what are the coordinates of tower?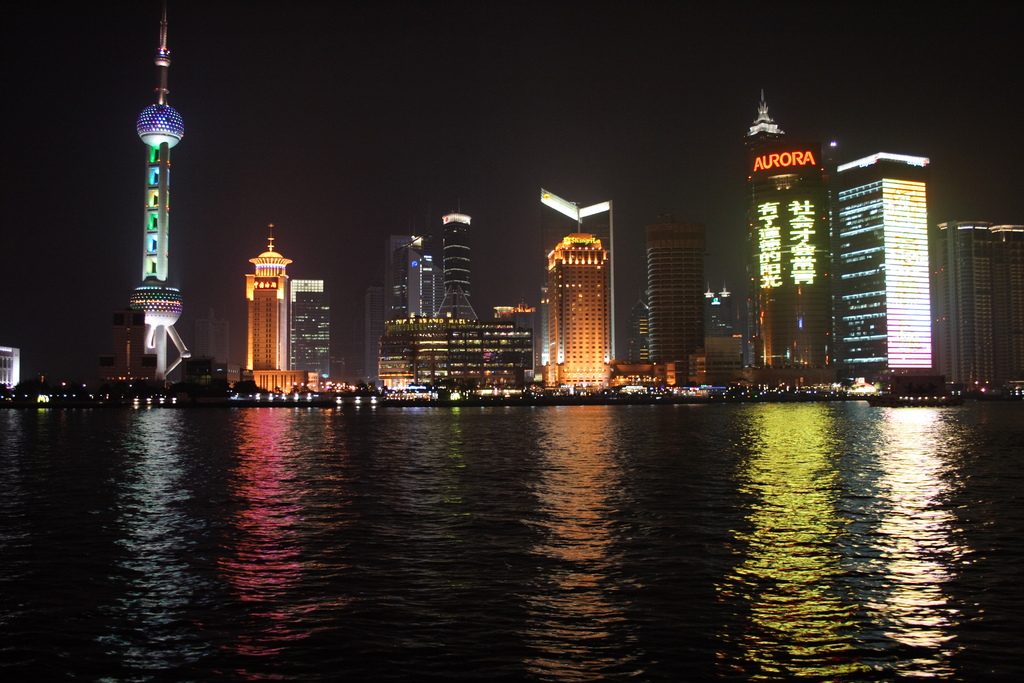
crop(296, 288, 329, 375).
